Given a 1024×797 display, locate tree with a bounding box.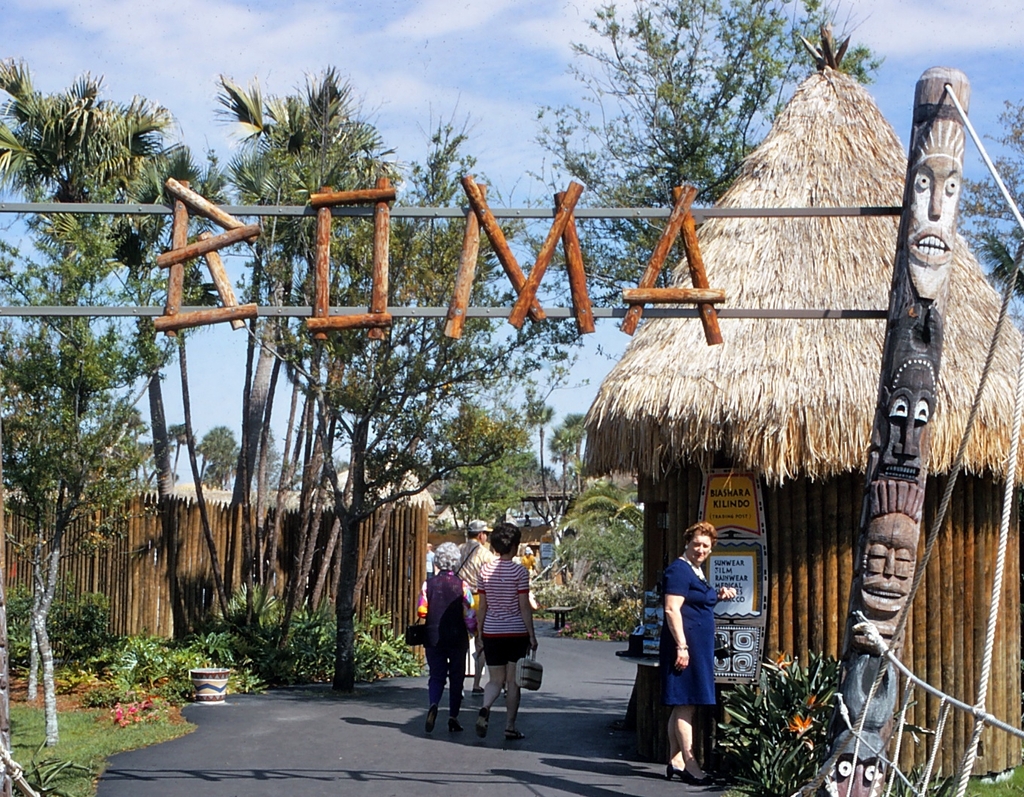
Located: locate(566, 491, 645, 586).
